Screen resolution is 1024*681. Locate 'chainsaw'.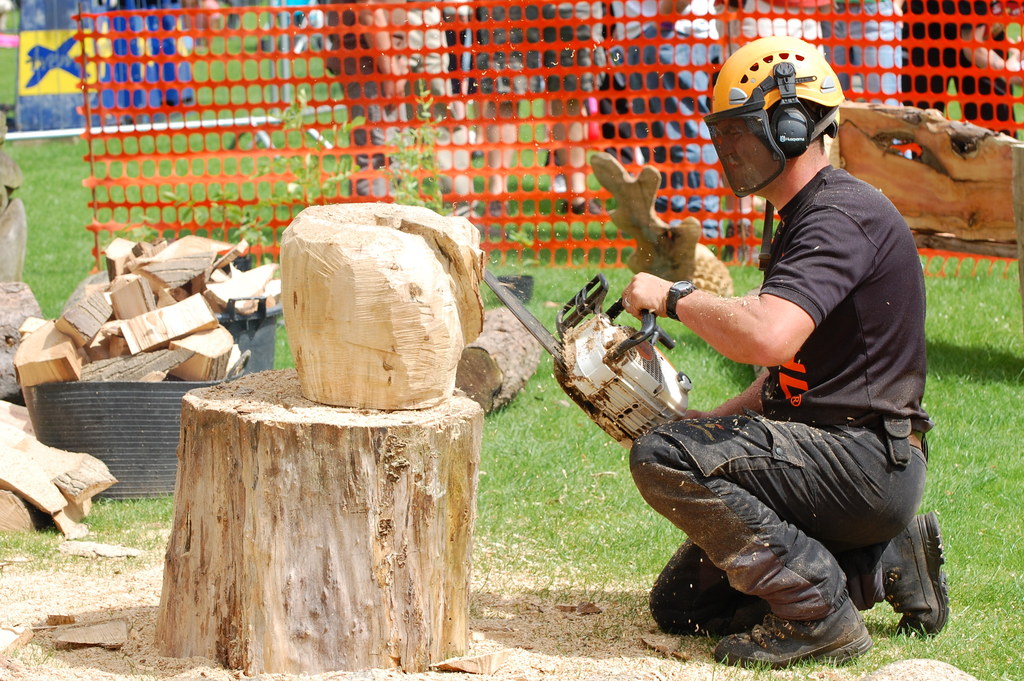
locate(481, 266, 692, 453).
